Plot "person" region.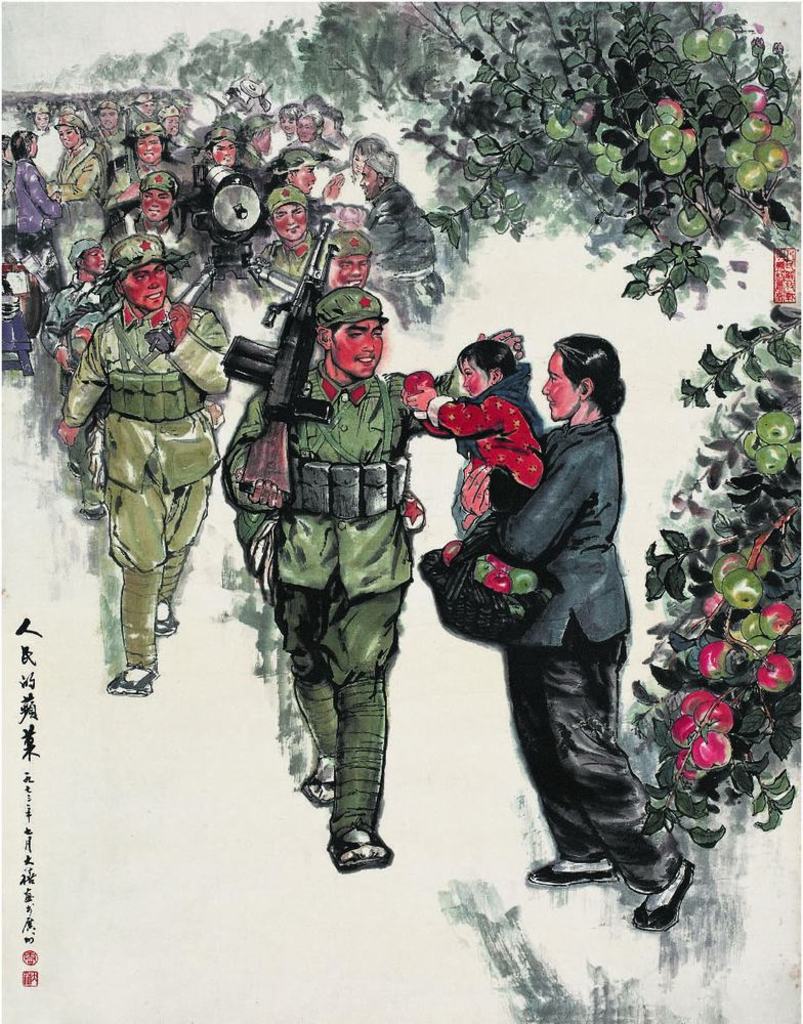
Plotted at rect(223, 283, 531, 867).
